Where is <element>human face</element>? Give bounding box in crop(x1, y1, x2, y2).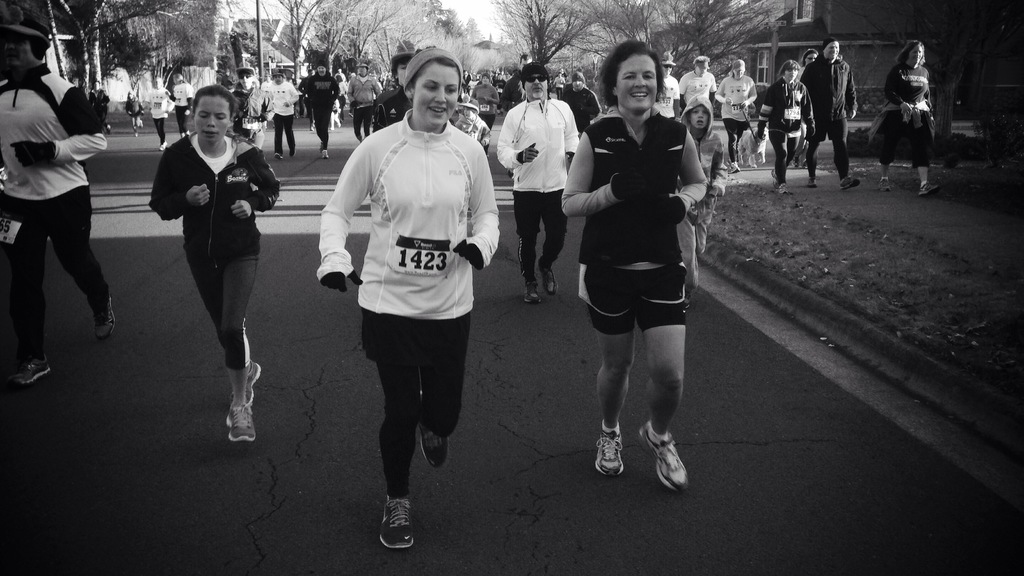
crop(572, 79, 584, 93).
